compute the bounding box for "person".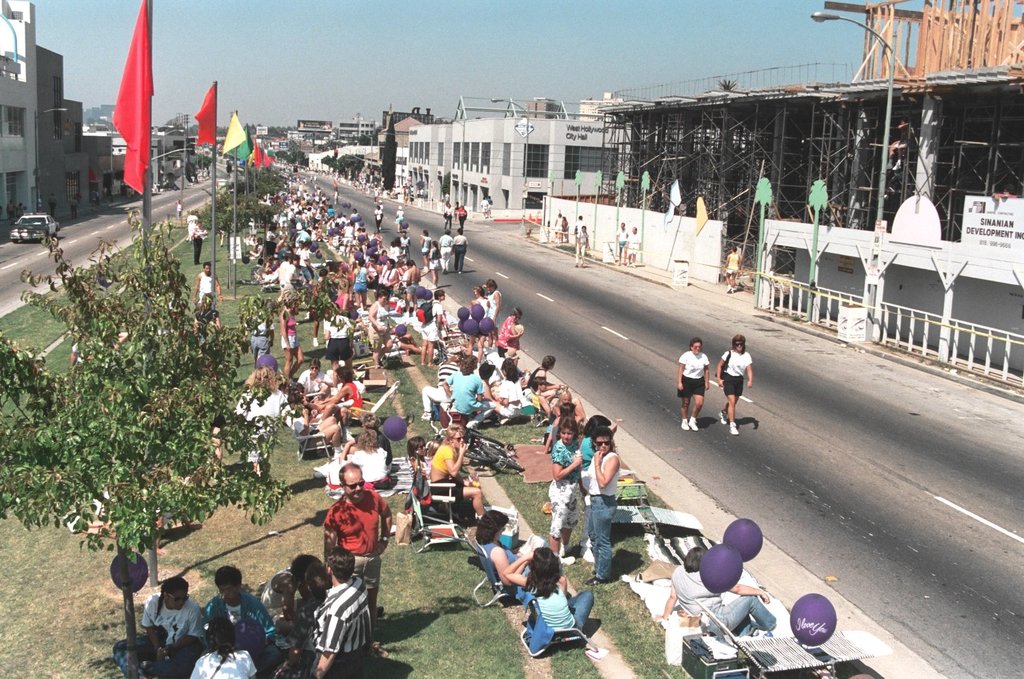
x1=720, y1=246, x2=741, y2=296.
